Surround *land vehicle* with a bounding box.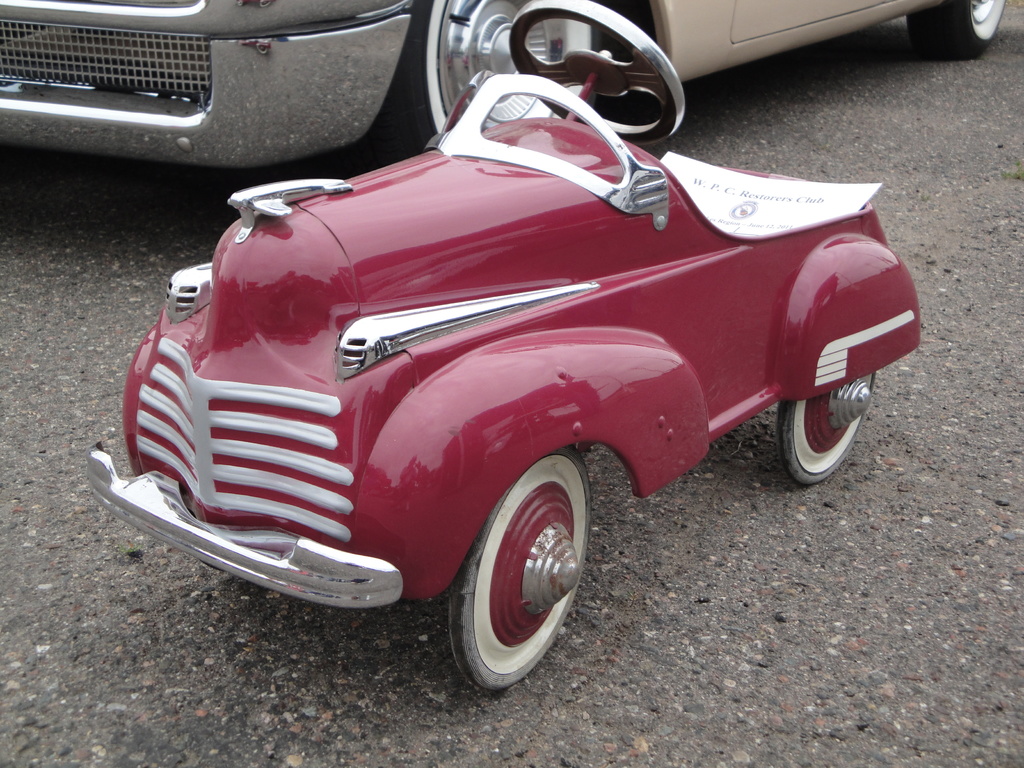
<region>84, 51, 922, 678</region>.
